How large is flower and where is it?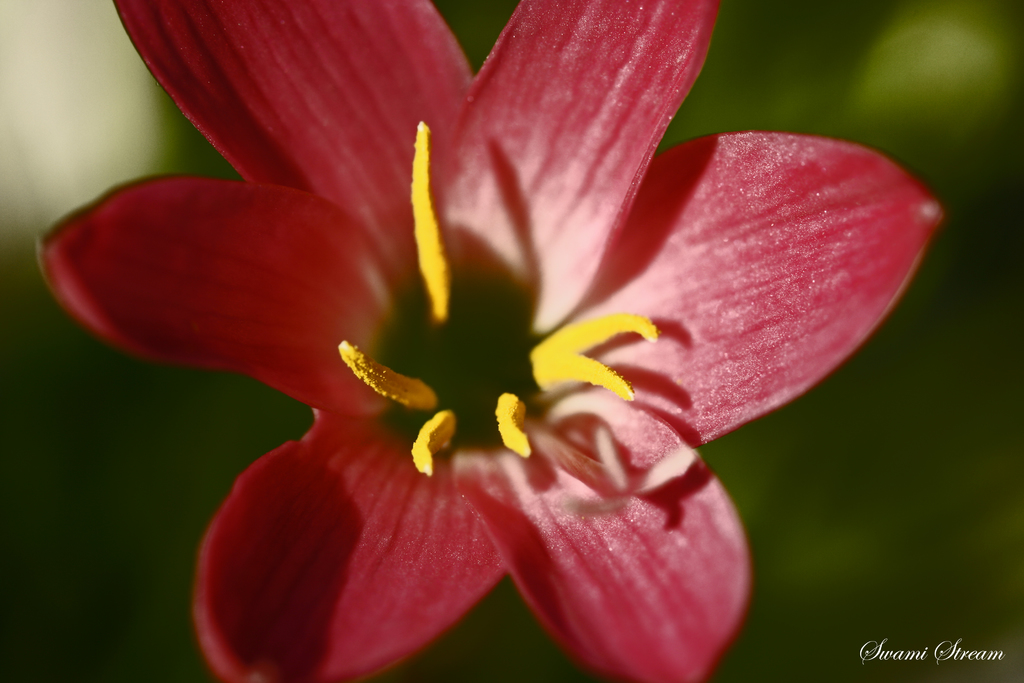
Bounding box: 36, 0, 964, 672.
